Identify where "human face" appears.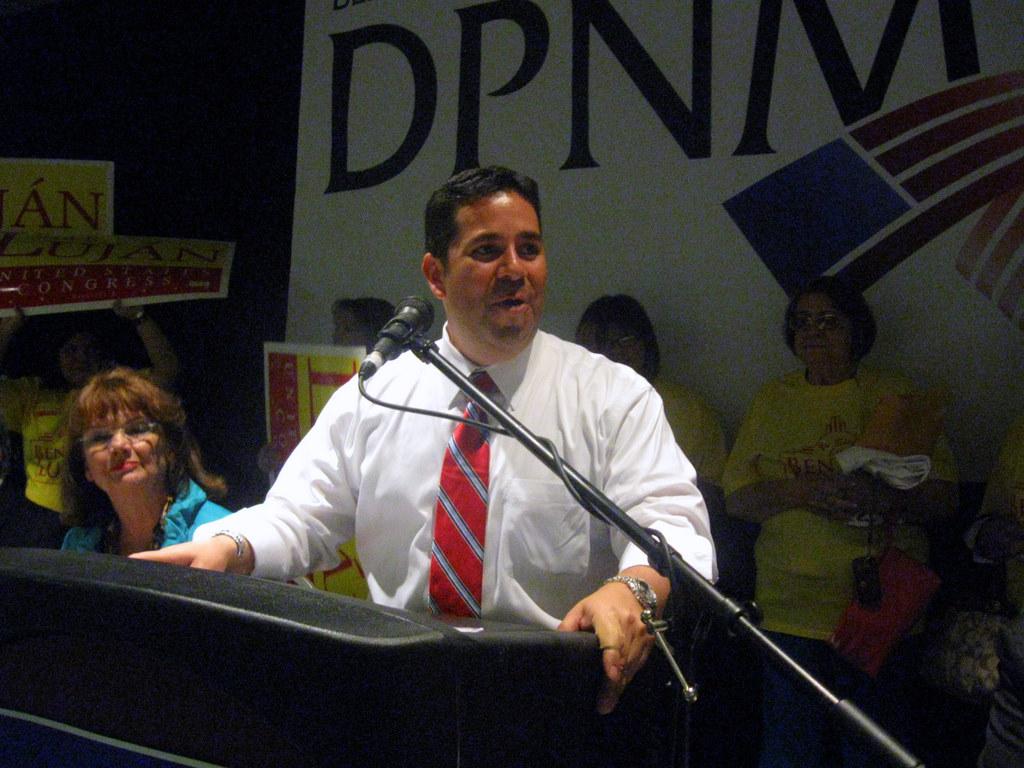
Appears at bbox=[326, 306, 371, 352].
